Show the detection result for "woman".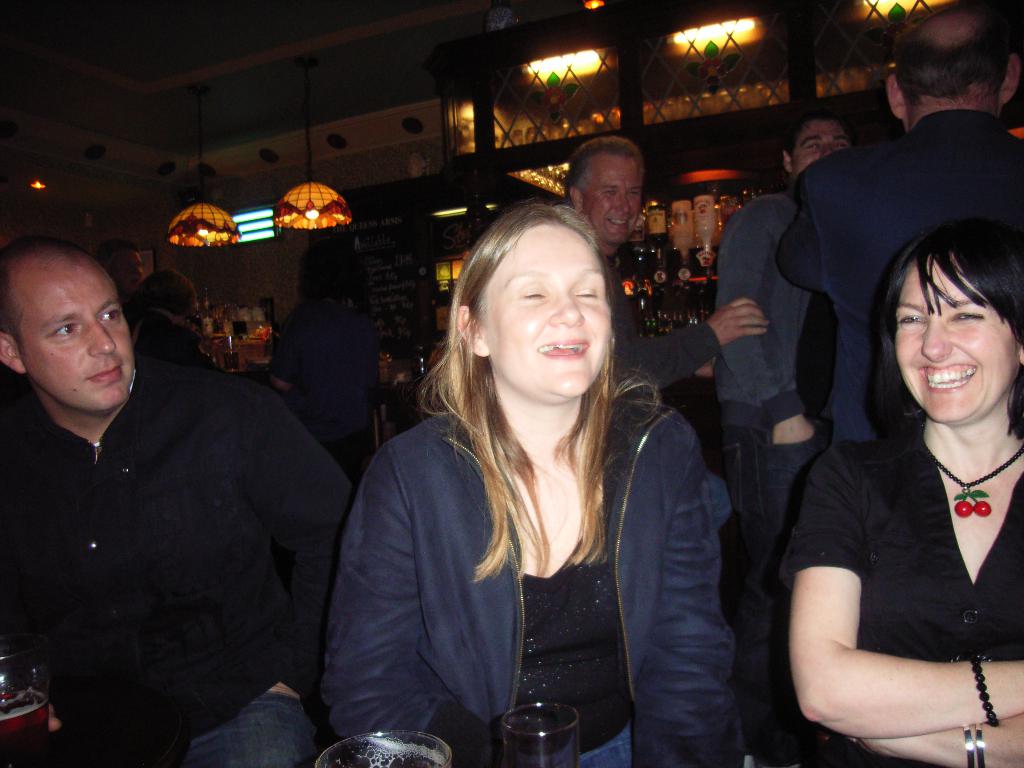
box=[343, 201, 708, 762].
